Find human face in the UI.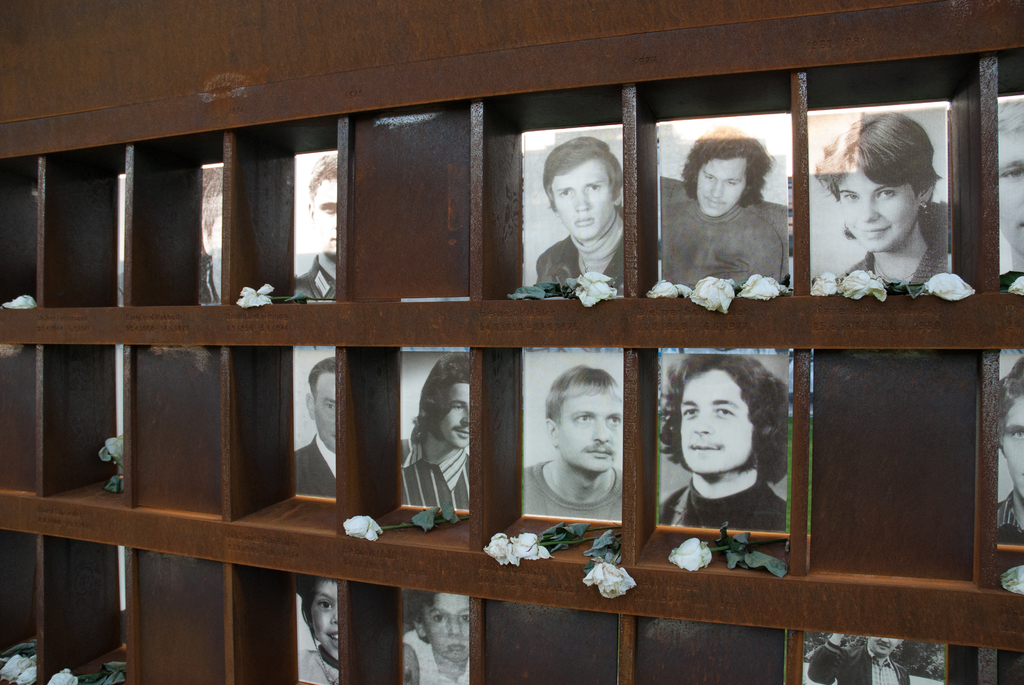
UI element at 558, 390, 621, 471.
